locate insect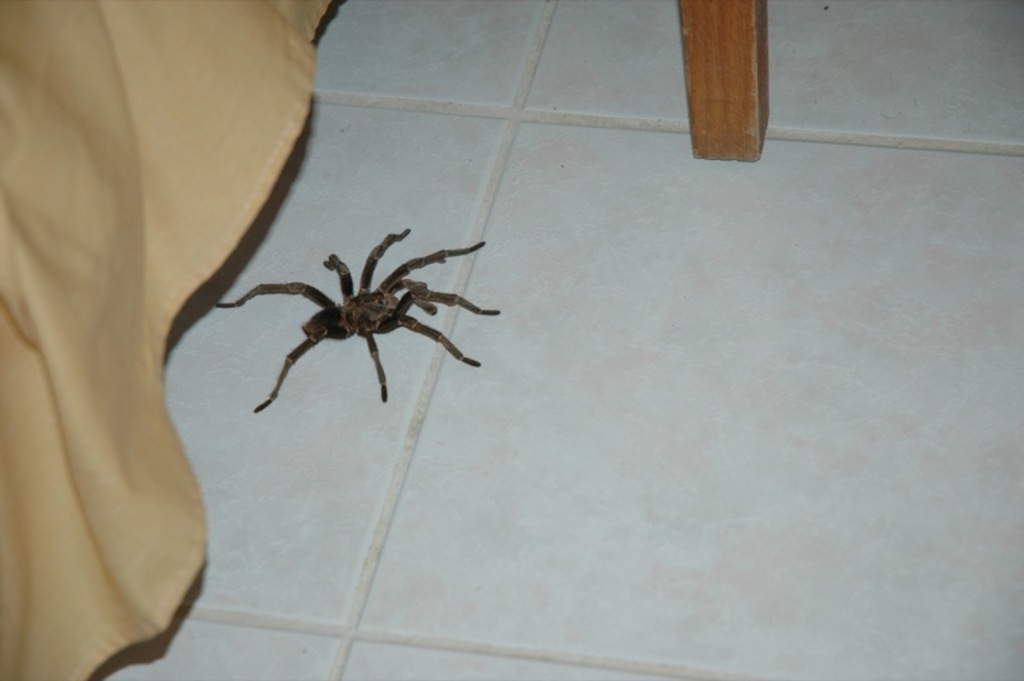
rect(209, 229, 503, 413)
